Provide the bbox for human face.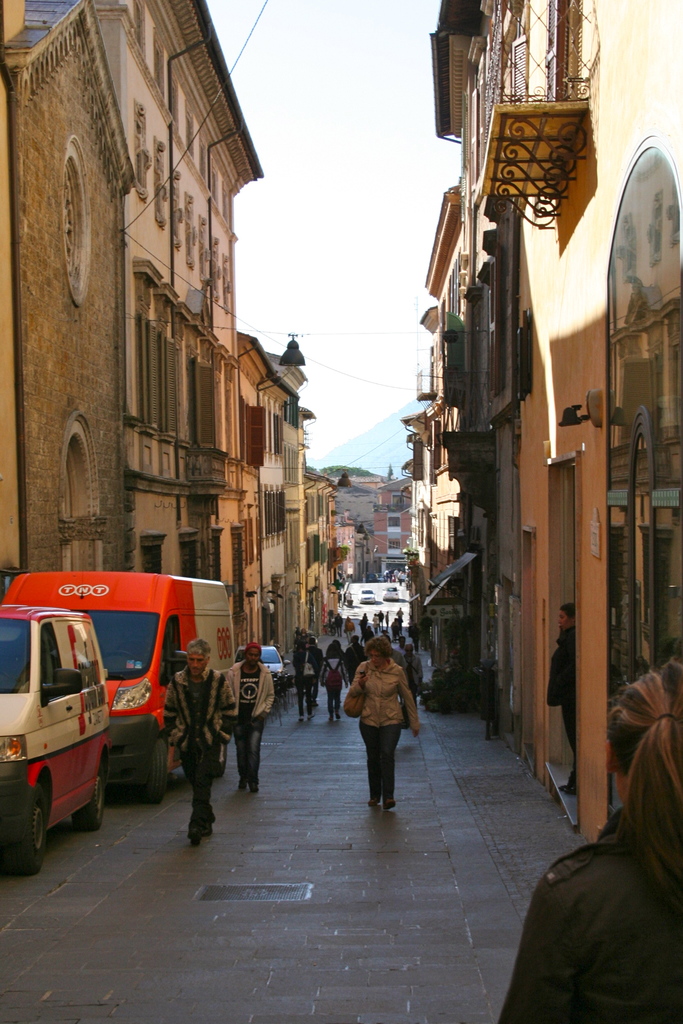
x1=189, y1=653, x2=205, y2=677.
